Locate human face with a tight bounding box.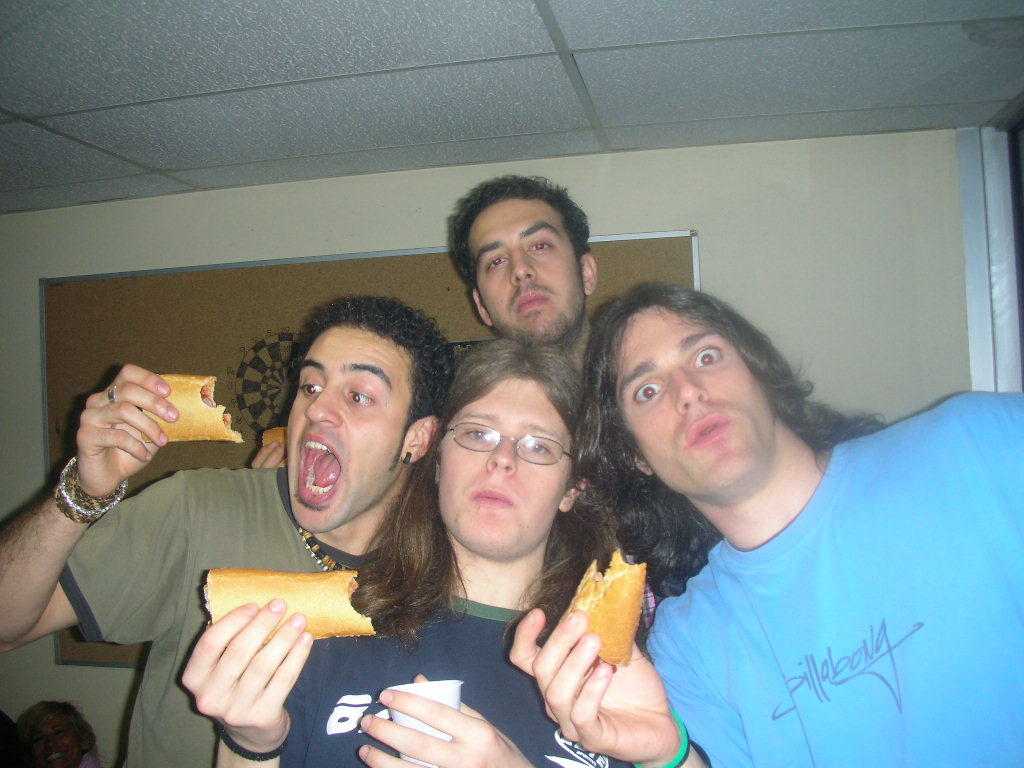
bbox(424, 372, 571, 564).
